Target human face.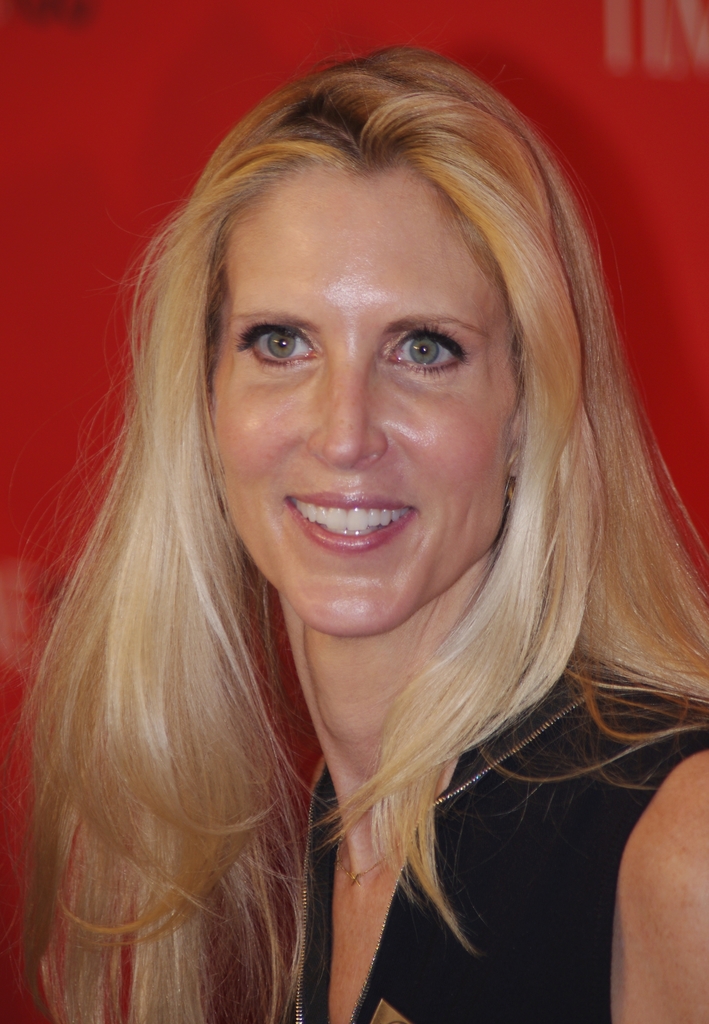
Target region: BBox(208, 161, 519, 638).
